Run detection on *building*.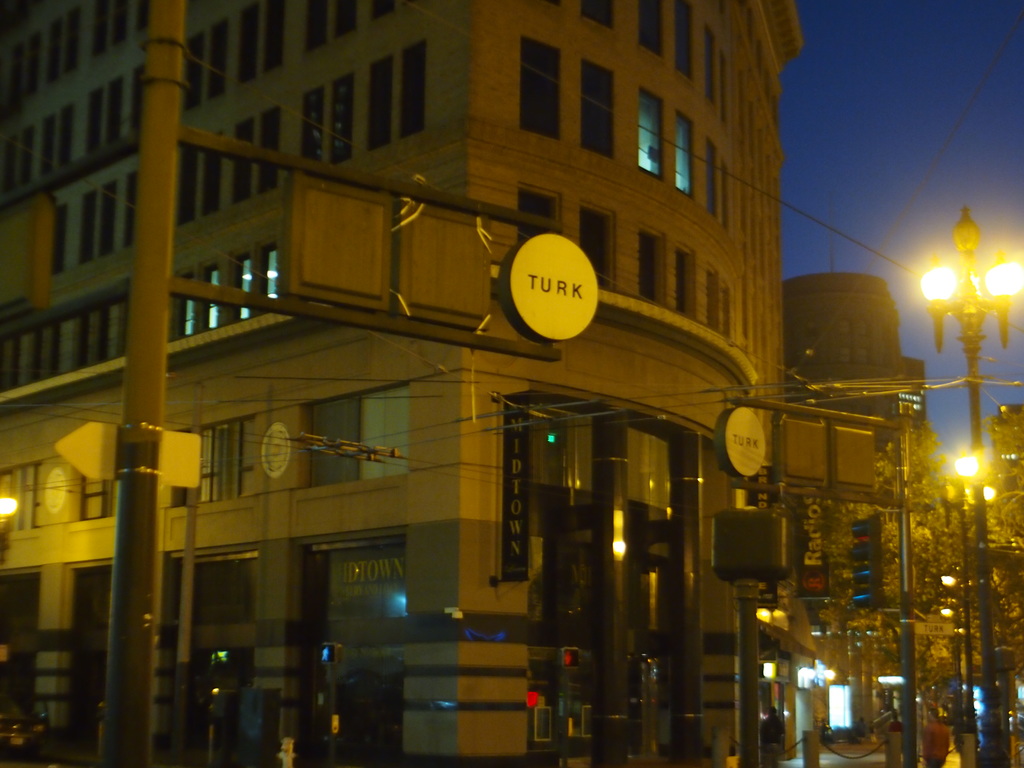
Result: <bbox>0, 0, 793, 767</bbox>.
